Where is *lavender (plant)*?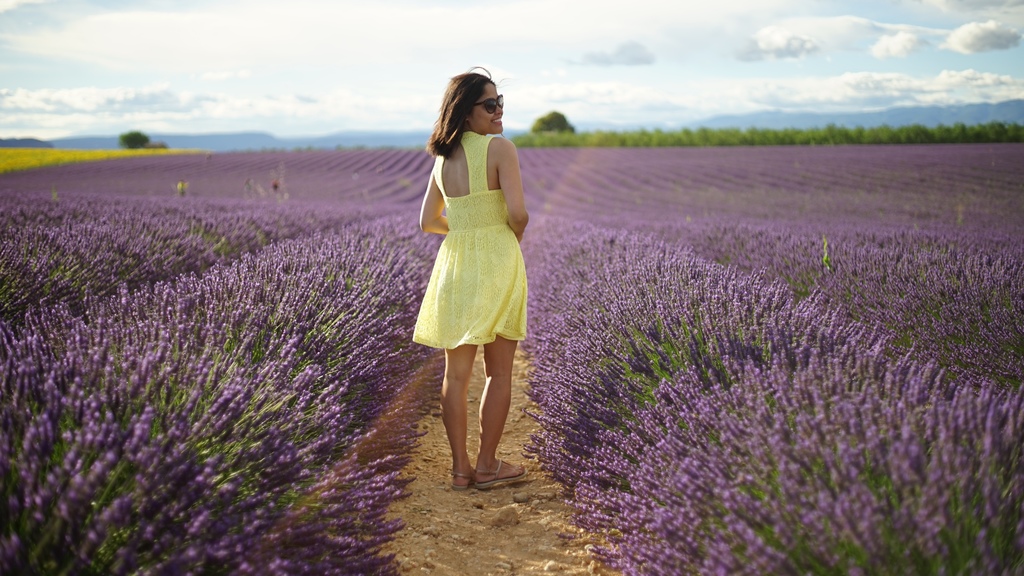
BBox(0, 135, 494, 316).
